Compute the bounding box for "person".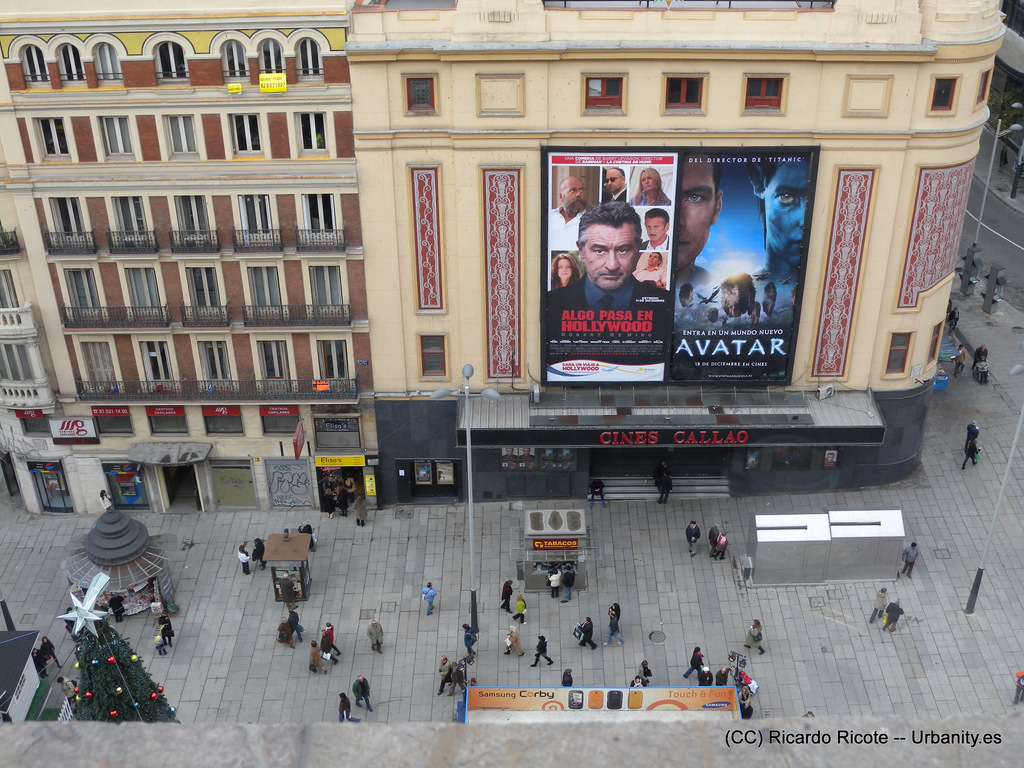
605,168,628,204.
